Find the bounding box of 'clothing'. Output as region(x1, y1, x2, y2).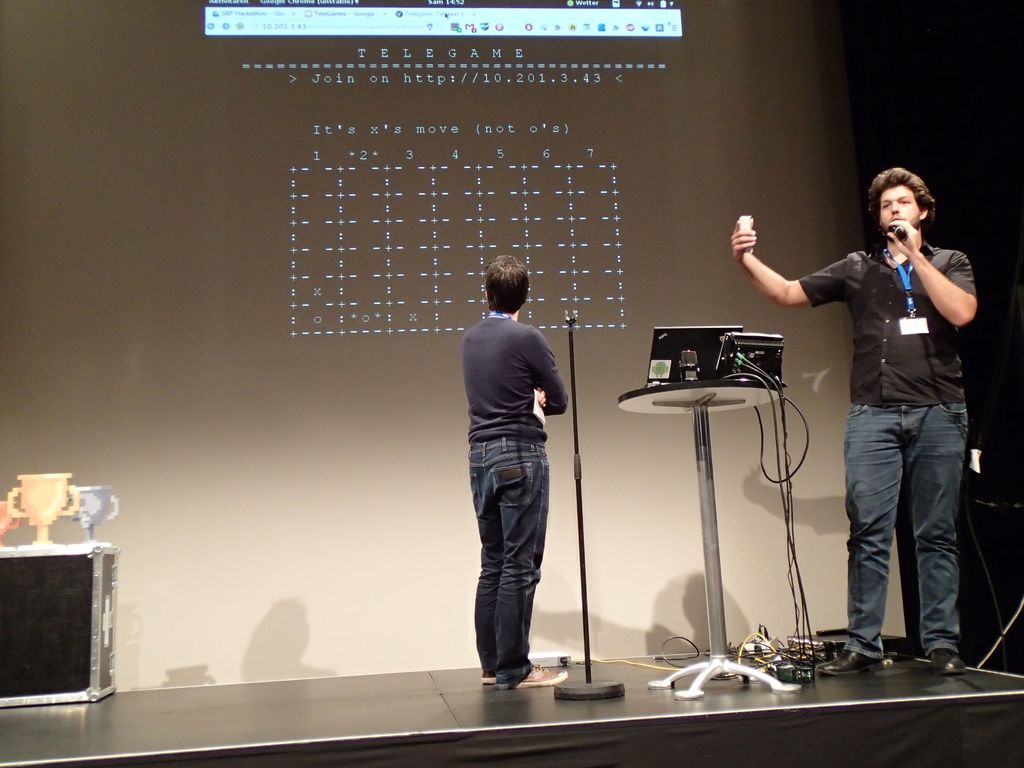
region(460, 314, 567, 692).
